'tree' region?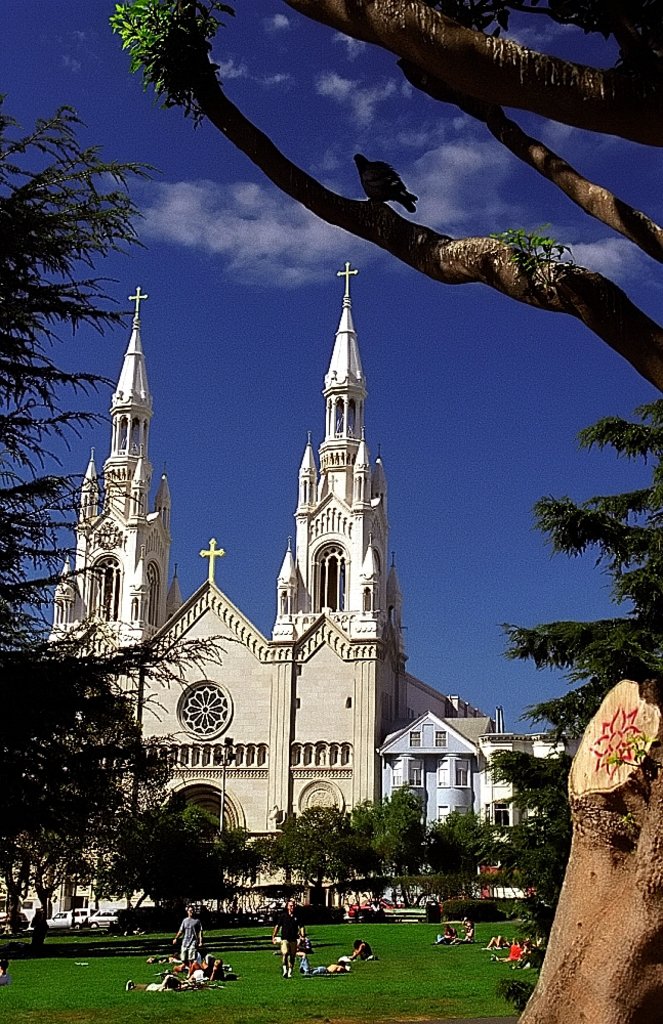
116/0/662/398
